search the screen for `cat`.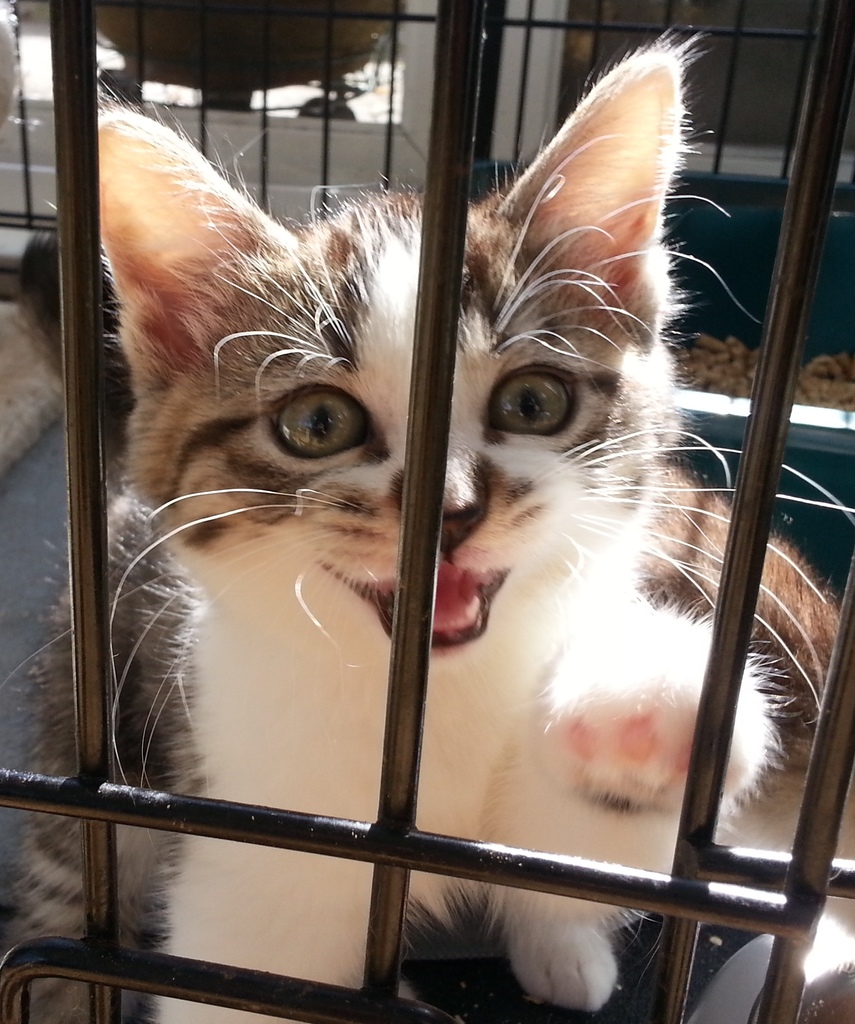
Found at bbox=[53, 22, 854, 1023].
